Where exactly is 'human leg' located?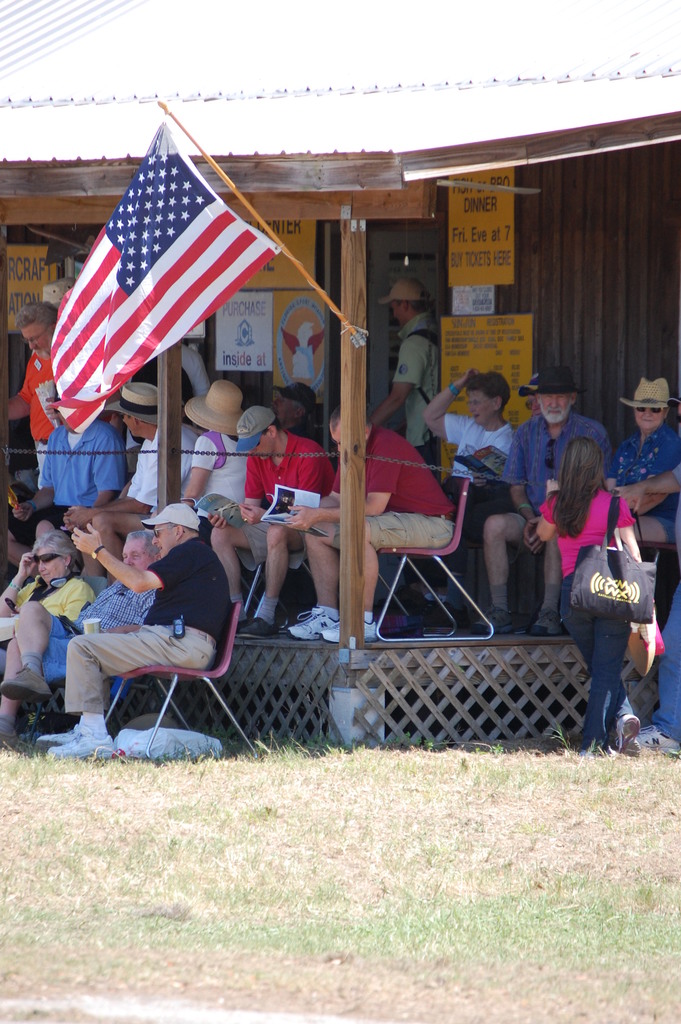
Its bounding box is detection(251, 528, 304, 627).
